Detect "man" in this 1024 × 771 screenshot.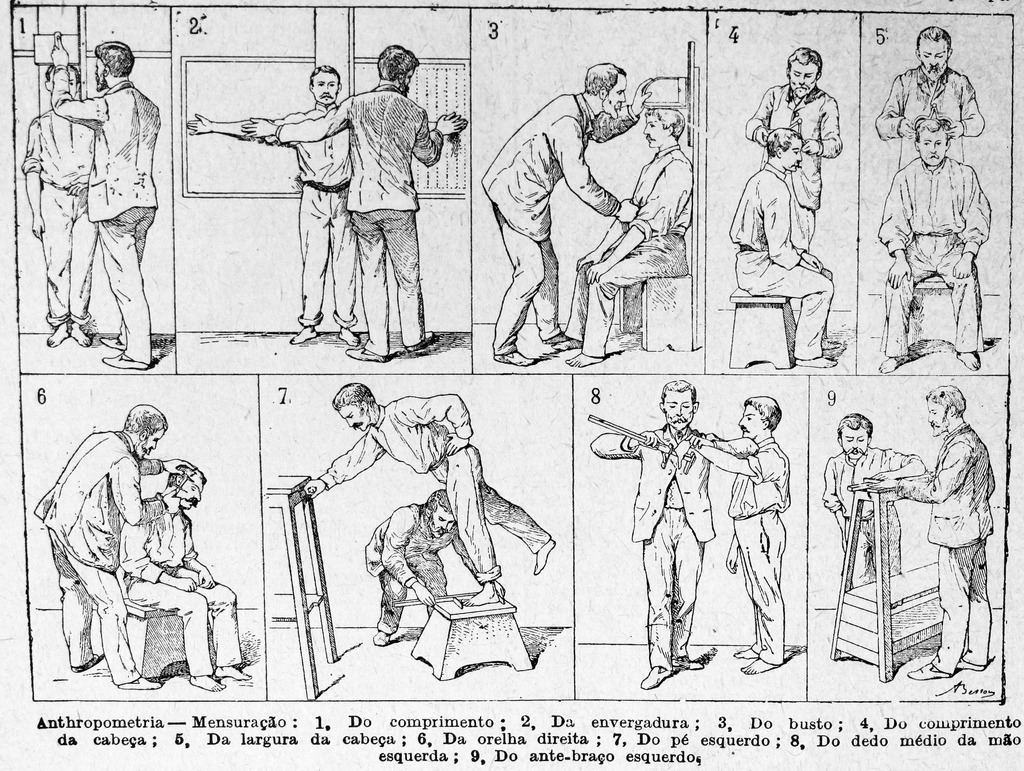
Detection: bbox=[588, 373, 716, 695].
